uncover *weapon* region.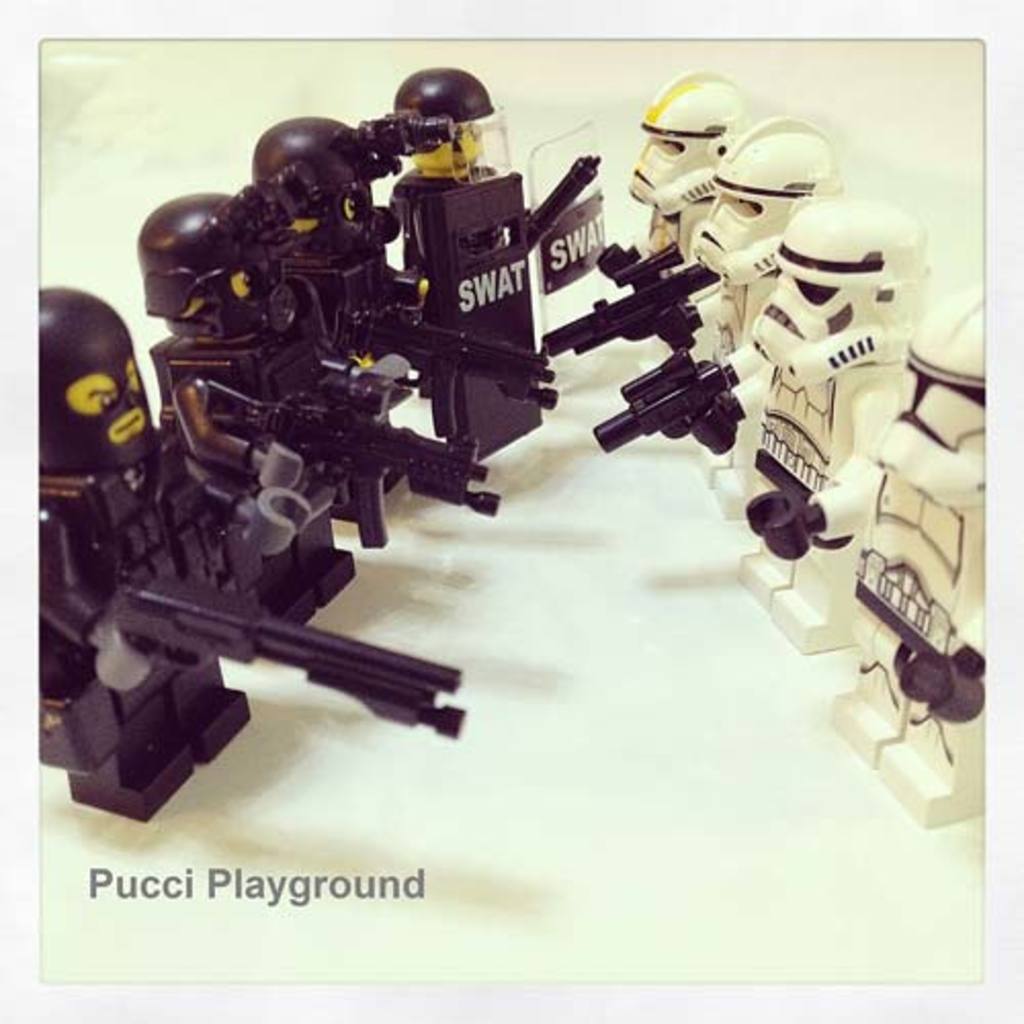
Uncovered: 539/233/739/354.
